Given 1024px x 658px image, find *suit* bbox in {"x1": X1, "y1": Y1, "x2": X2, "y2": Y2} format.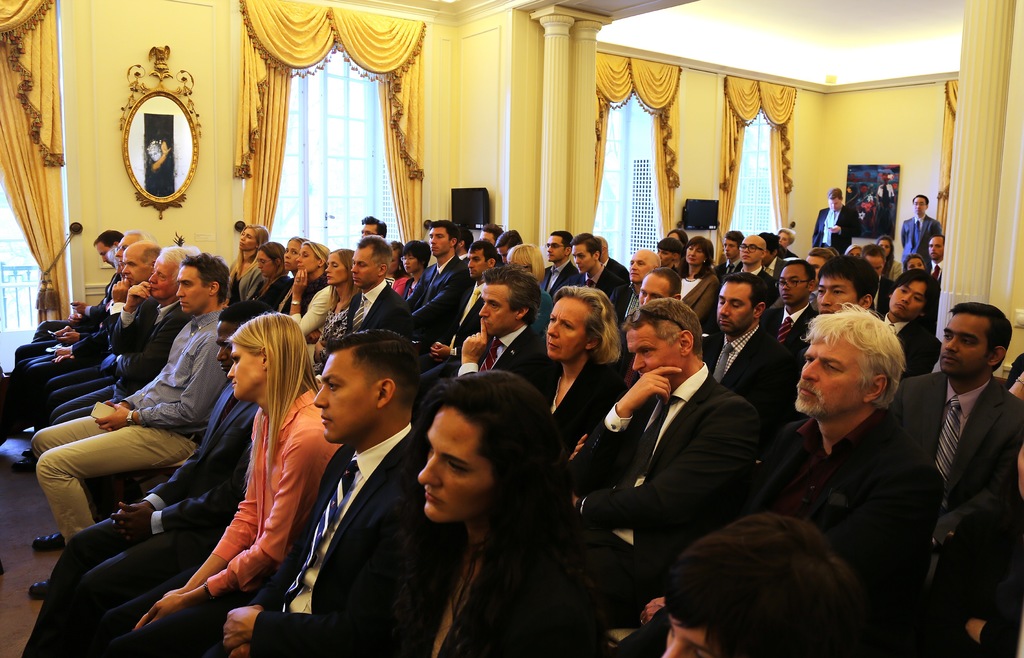
{"x1": 10, "y1": 300, "x2": 125, "y2": 390}.
